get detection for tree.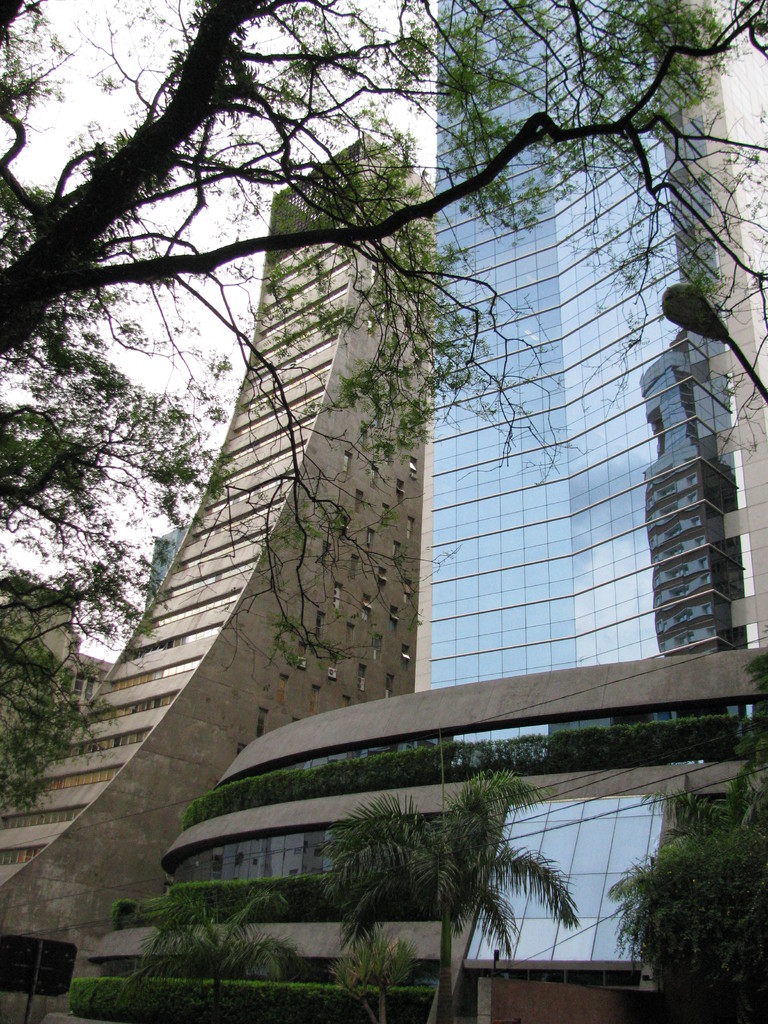
Detection: (left=308, top=771, right=577, bottom=1023).
